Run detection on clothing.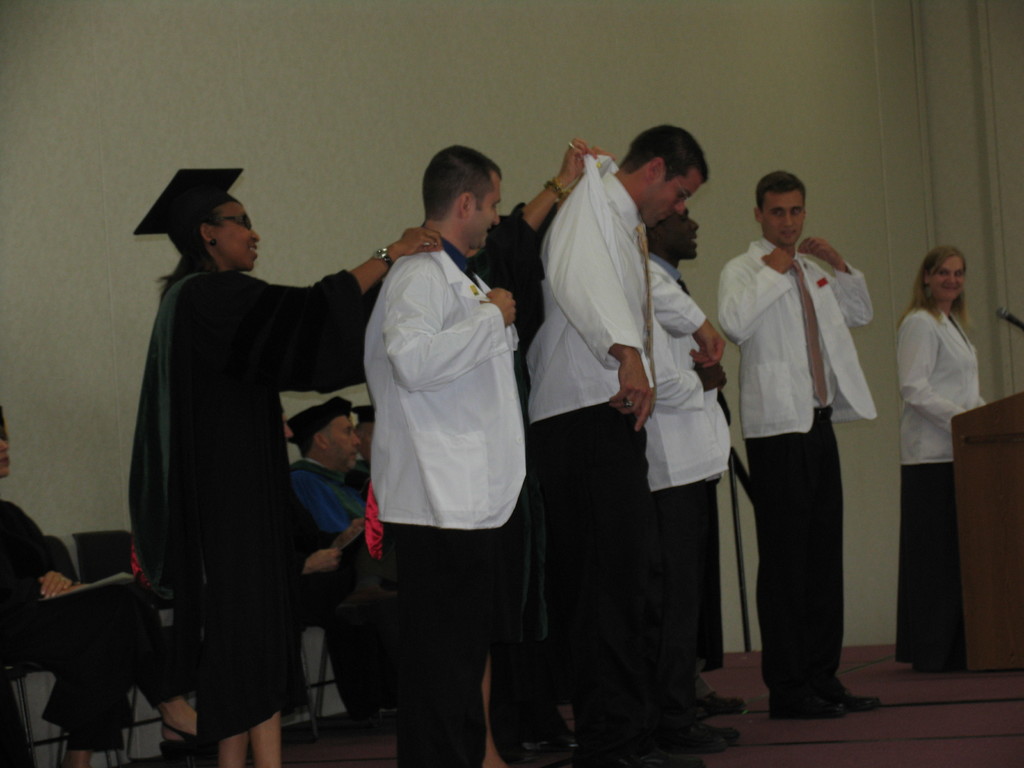
Result: (x1=143, y1=264, x2=358, y2=745).
